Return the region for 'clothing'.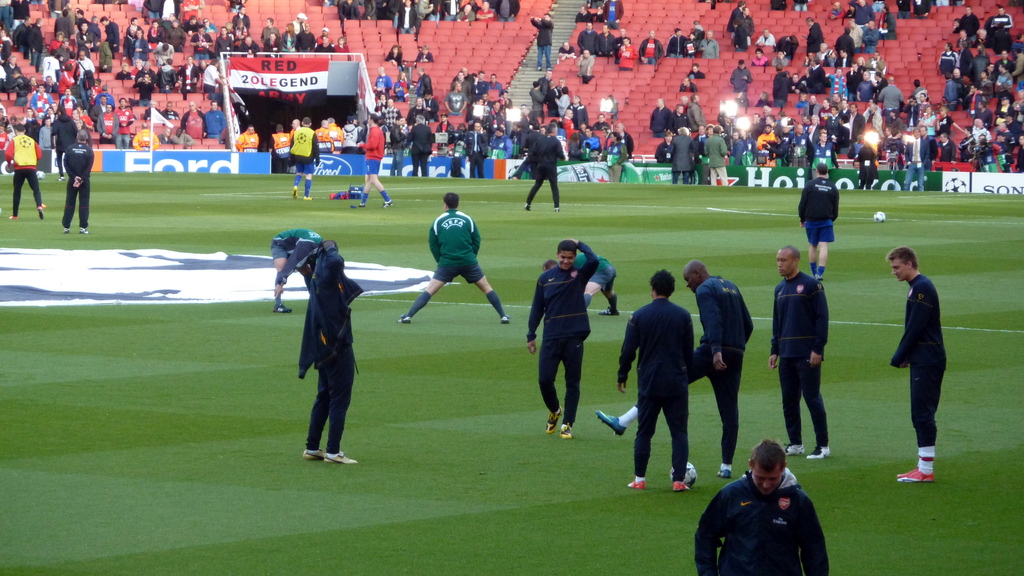
<region>888, 270, 949, 451</region>.
